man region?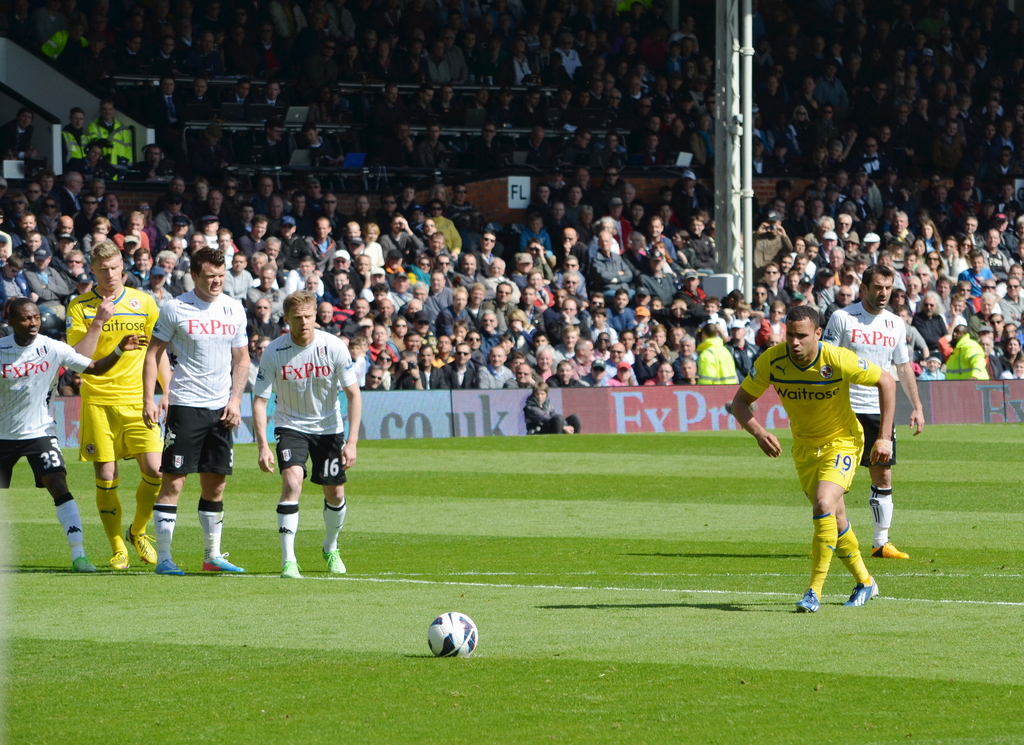
{"left": 382, "top": 214, "right": 420, "bottom": 257}
